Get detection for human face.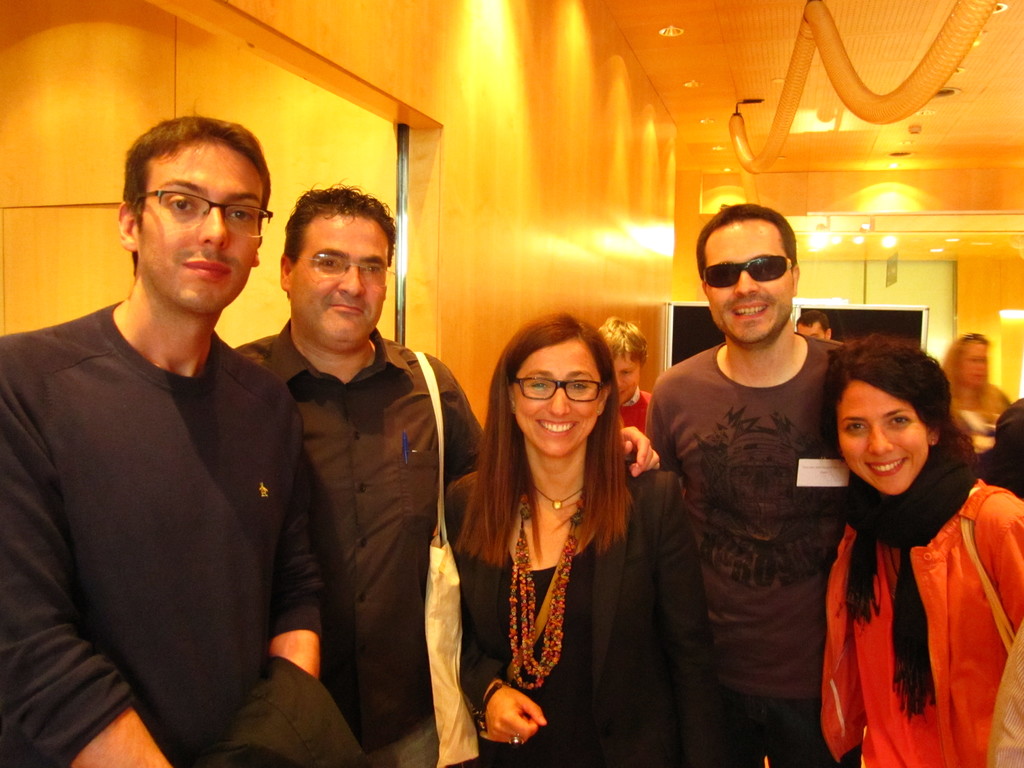
Detection: BBox(603, 357, 637, 403).
